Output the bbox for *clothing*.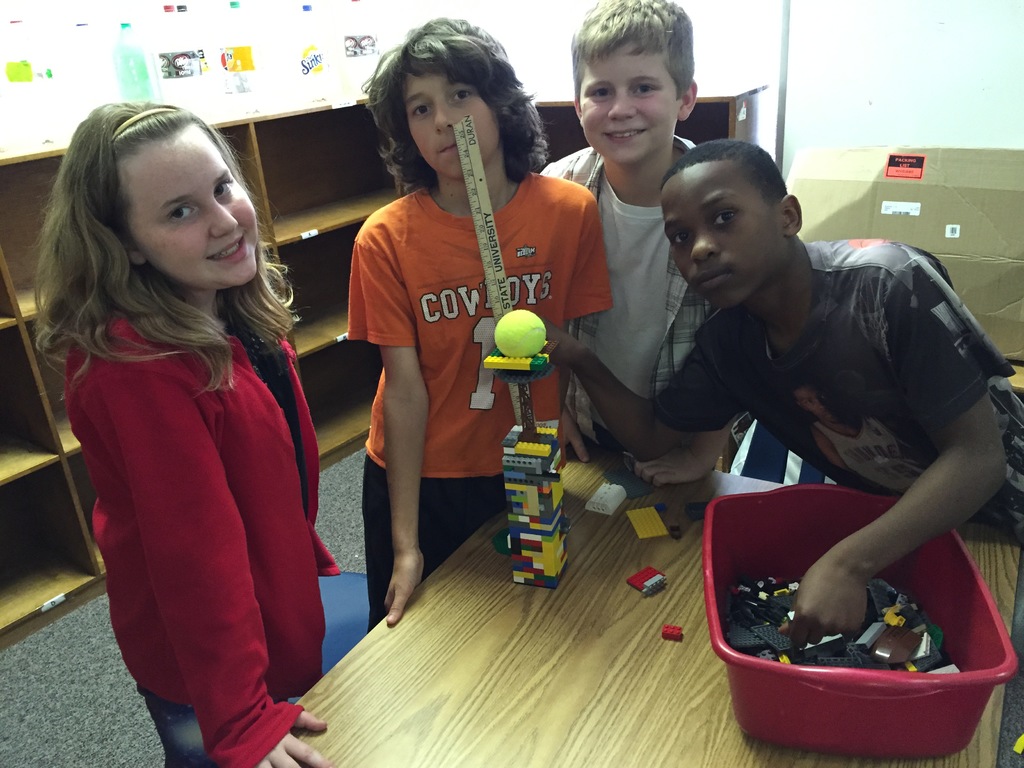
box=[534, 138, 718, 454].
